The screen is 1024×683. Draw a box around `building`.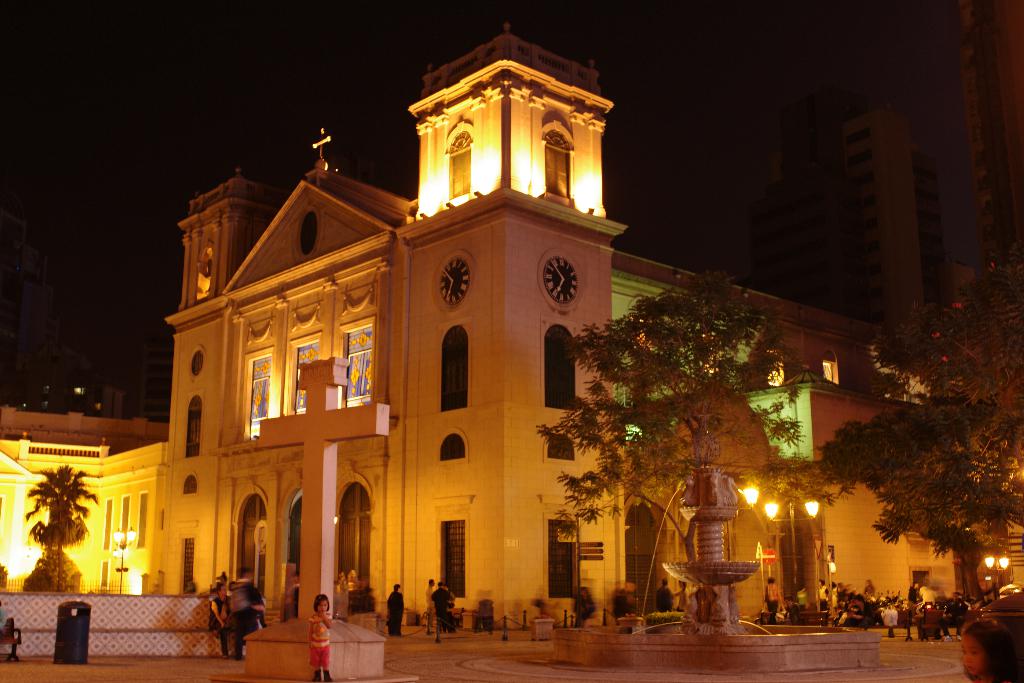
(0, 21, 1023, 625).
